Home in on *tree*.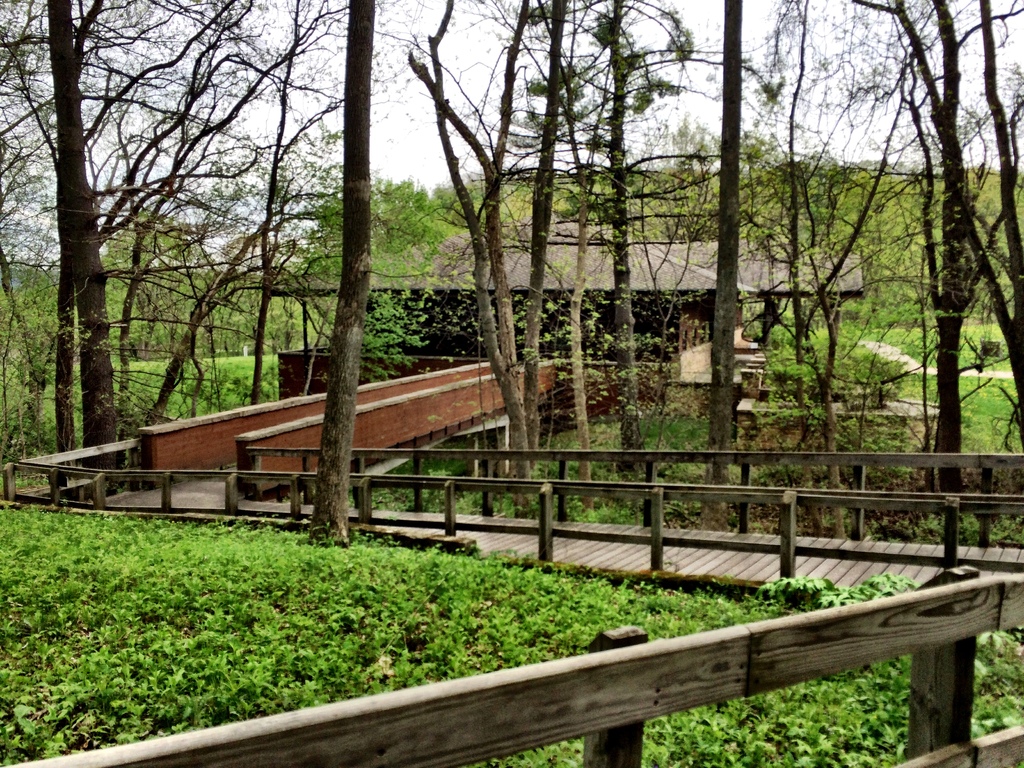
Homed in at <region>849, 0, 1023, 500</region>.
